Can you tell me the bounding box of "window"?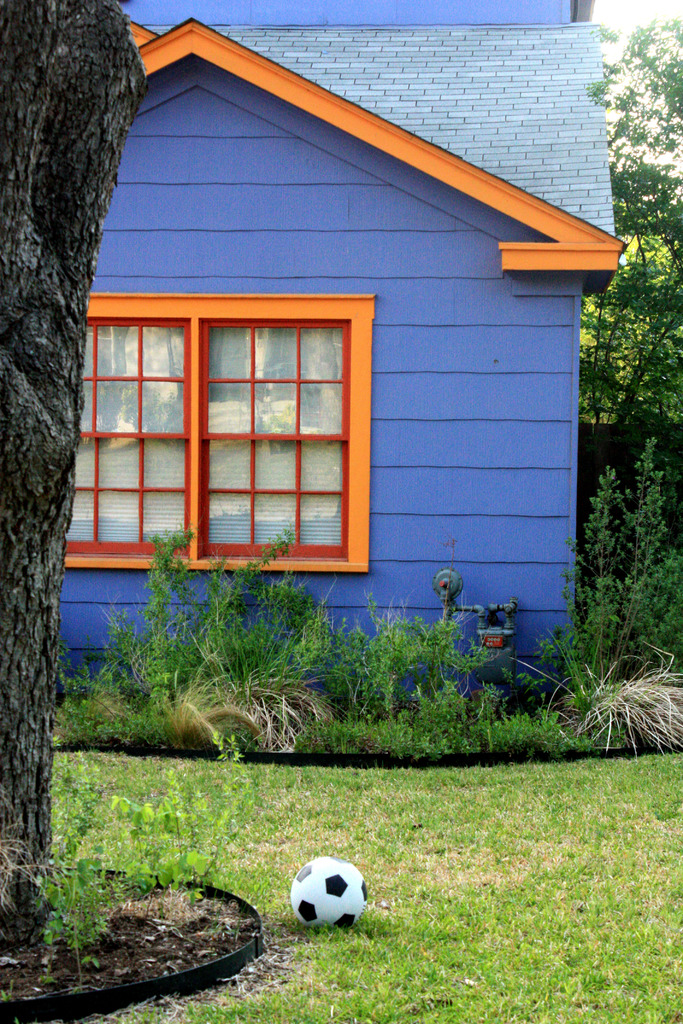
select_region(70, 269, 386, 577).
